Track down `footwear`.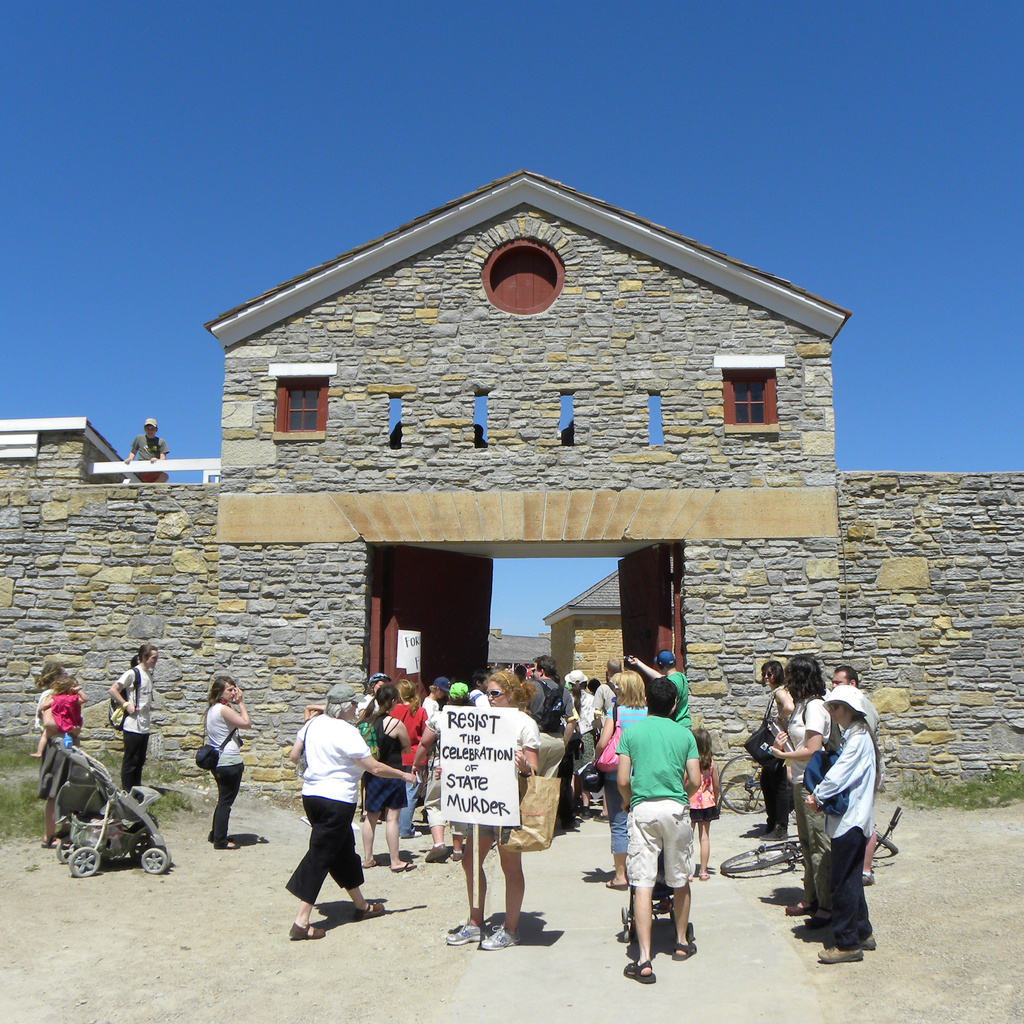
Tracked to x1=224, y1=838, x2=243, y2=851.
